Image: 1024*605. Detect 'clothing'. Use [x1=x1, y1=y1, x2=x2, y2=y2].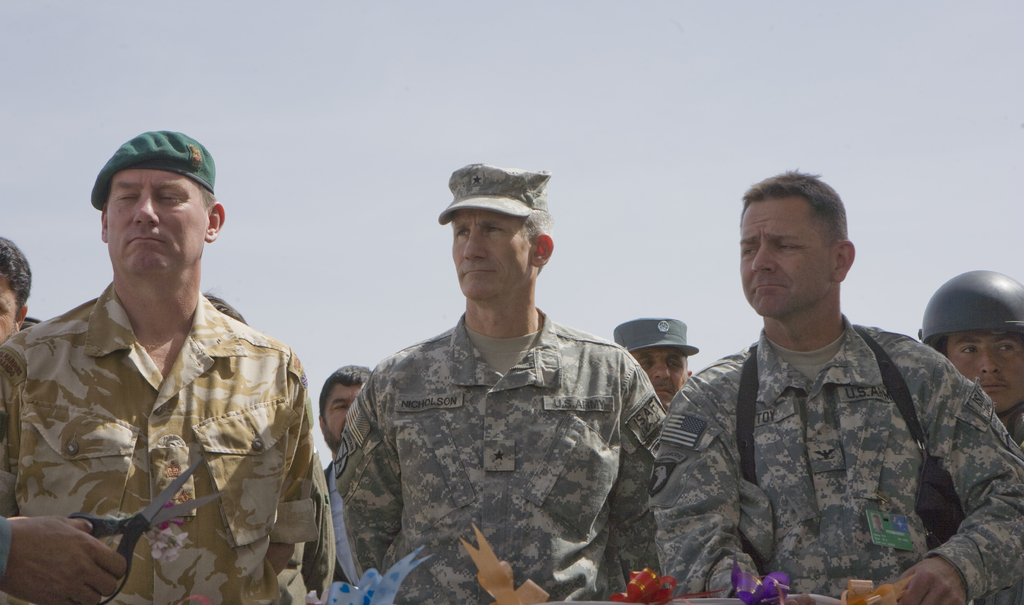
[x1=649, y1=307, x2=1023, y2=604].
